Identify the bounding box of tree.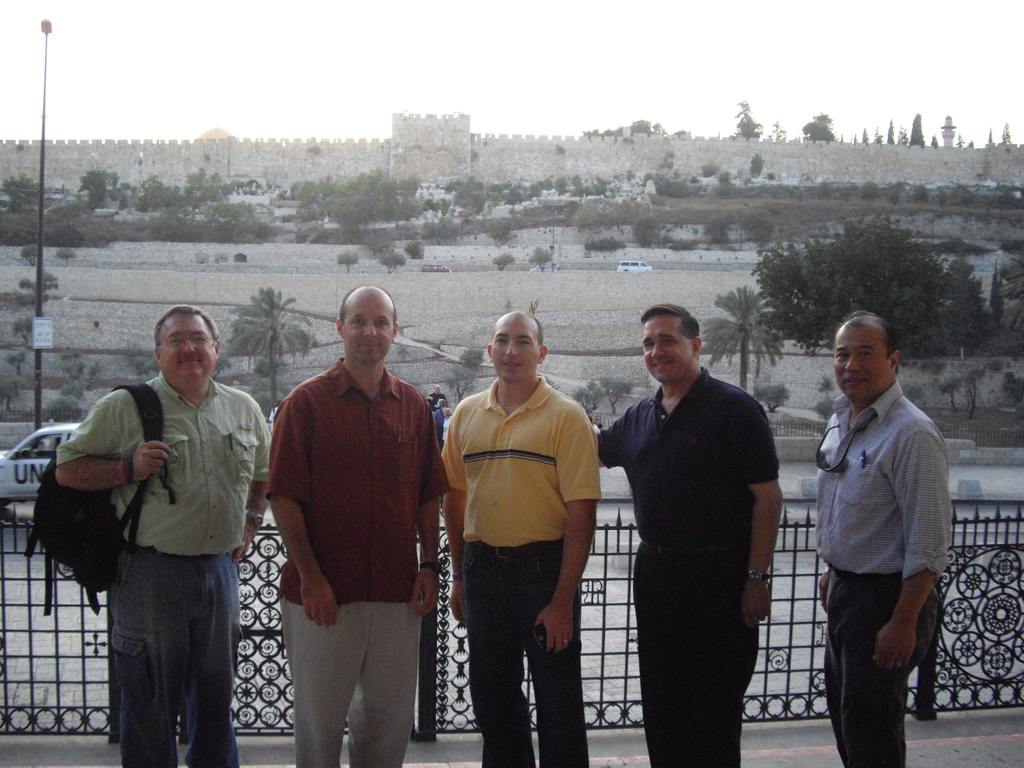
0, 180, 106, 250.
